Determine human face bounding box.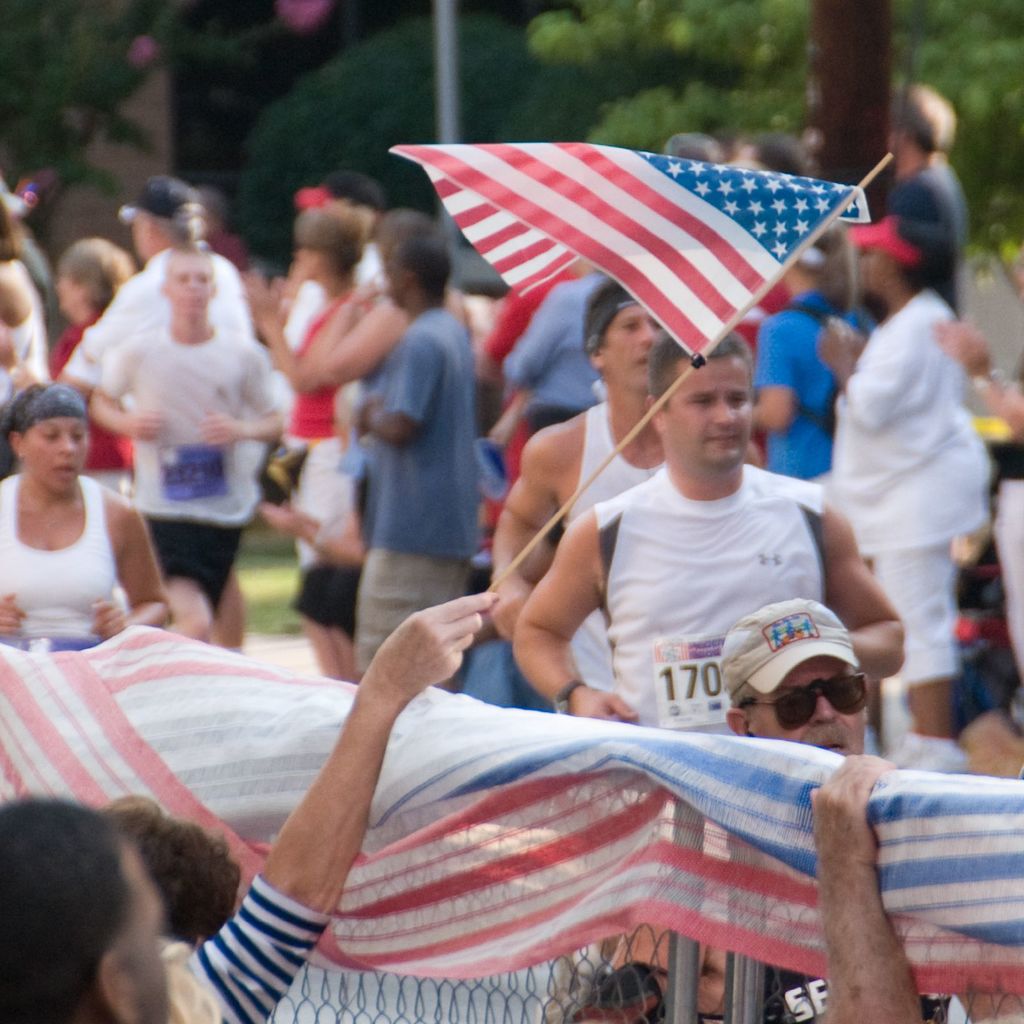
Determined: BBox(28, 421, 94, 495).
